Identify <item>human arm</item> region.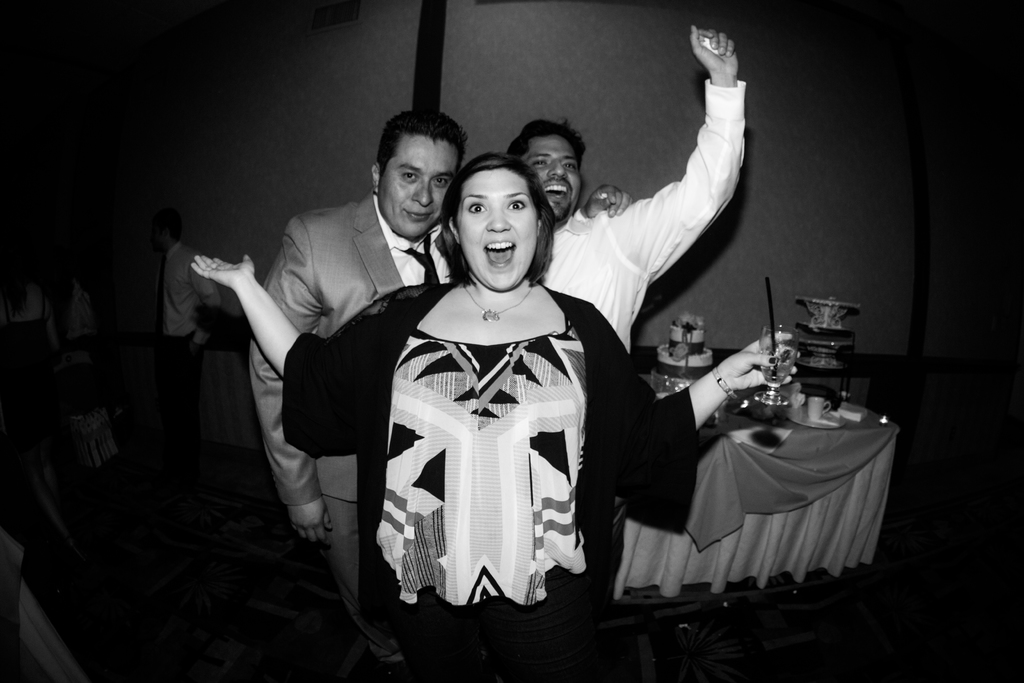
Region: pyautogui.locateOnScreen(186, 252, 222, 352).
